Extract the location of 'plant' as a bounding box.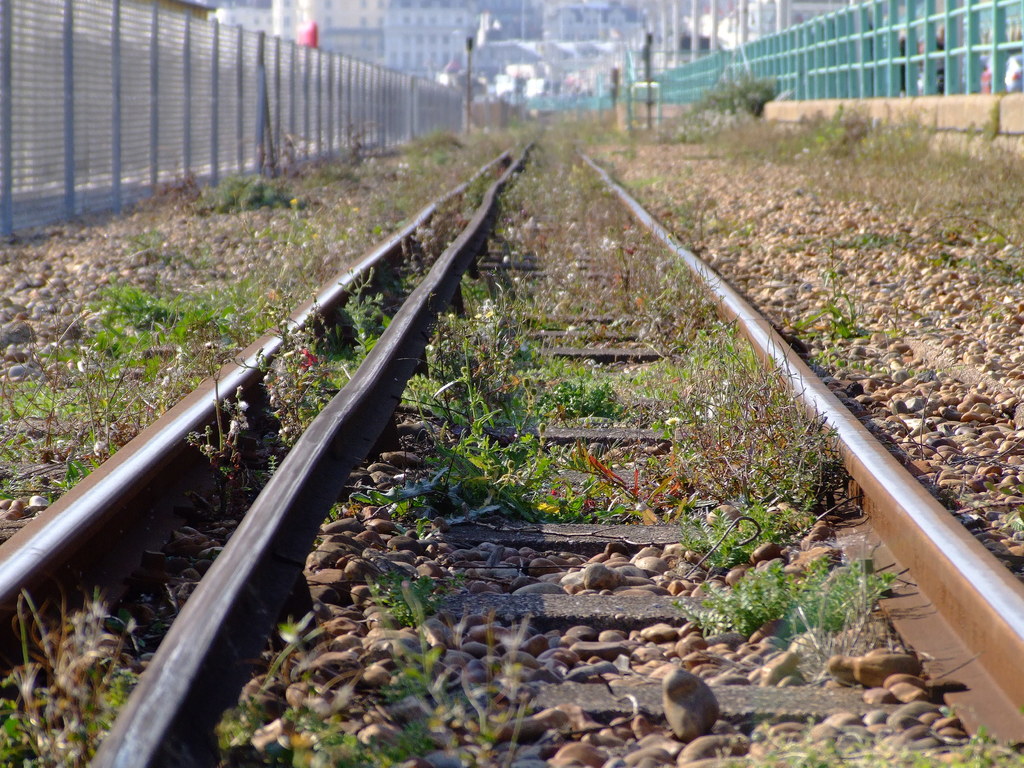
Rect(602, 136, 648, 164).
